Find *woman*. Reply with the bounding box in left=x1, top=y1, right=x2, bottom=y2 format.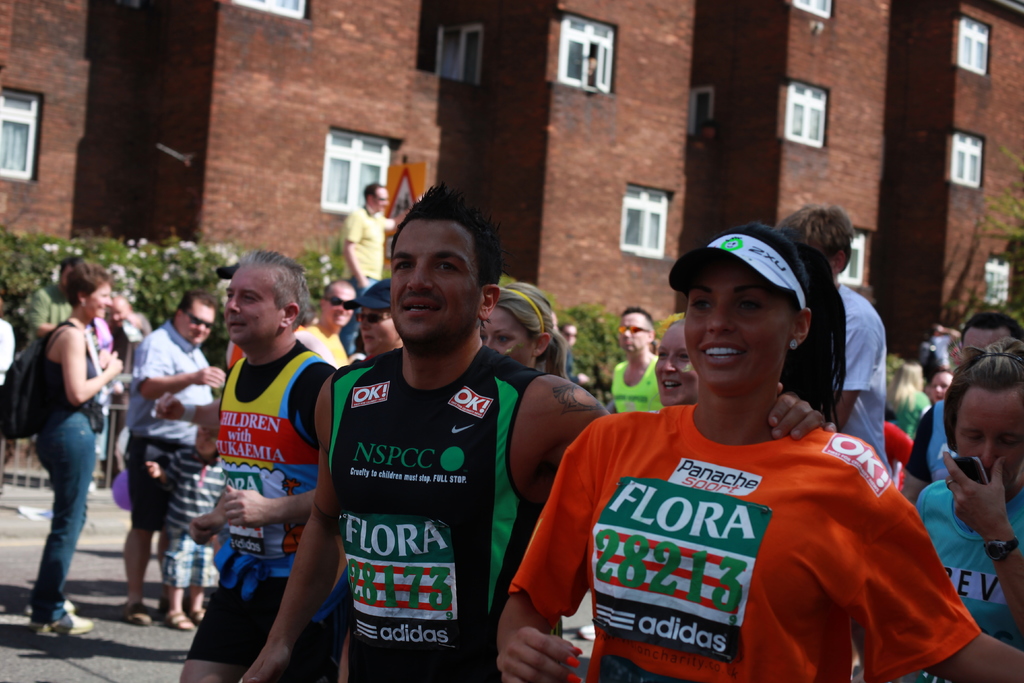
left=886, top=361, right=934, bottom=441.
